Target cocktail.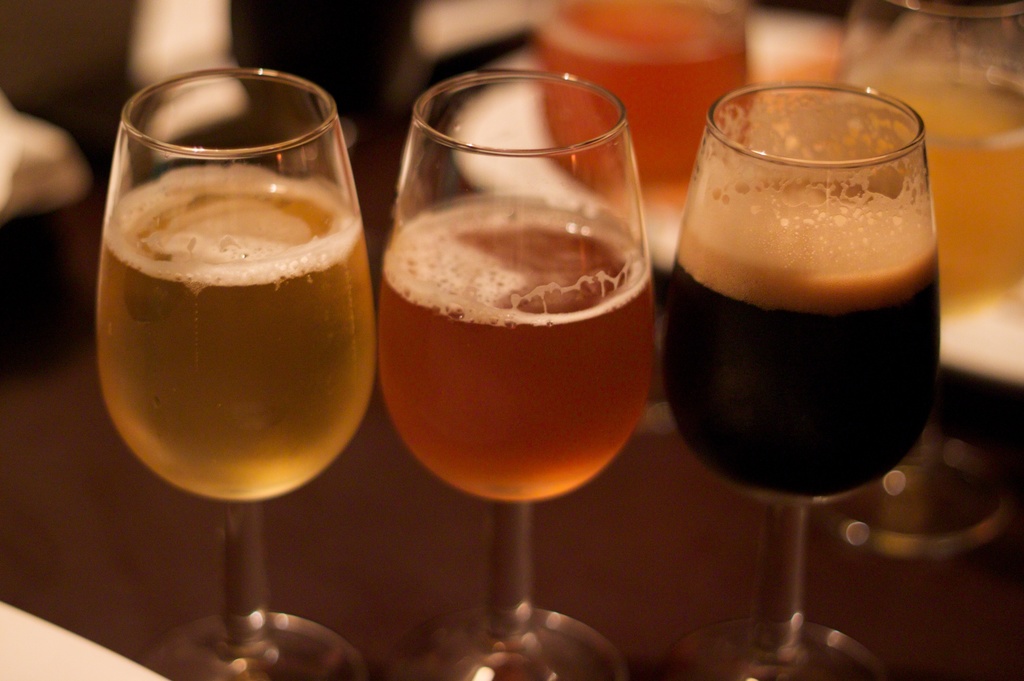
Target region: x1=666, y1=88, x2=950, y2=680.
